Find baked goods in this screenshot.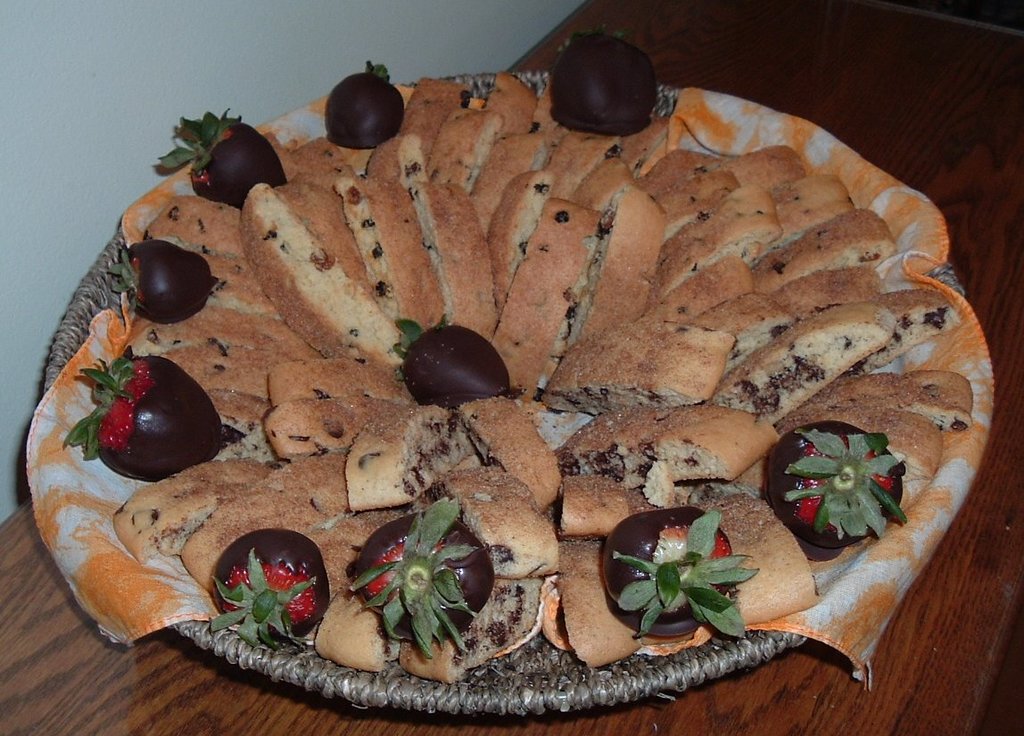
The bounding box for baked goods is [98,86,966,665].
